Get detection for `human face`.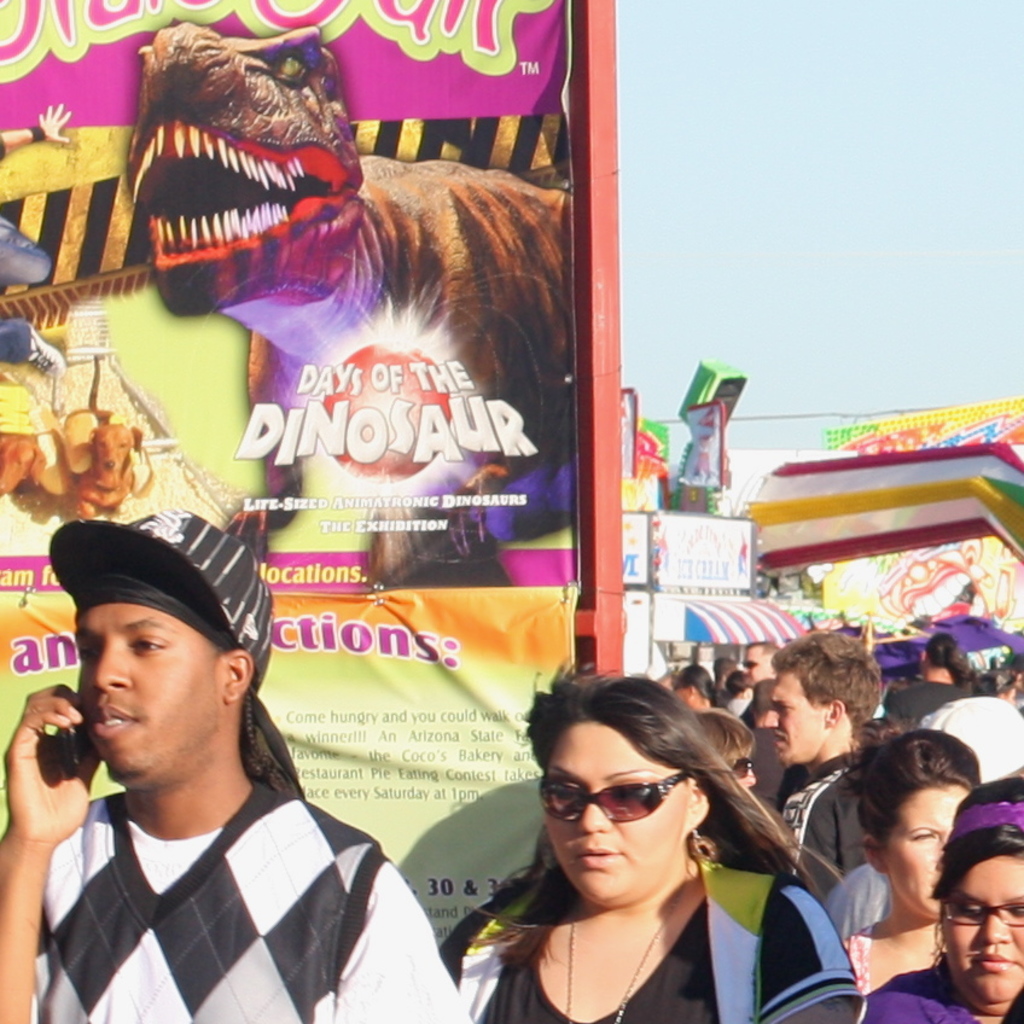
Detection: (left=671, top=682, right=692, bottom=703).
